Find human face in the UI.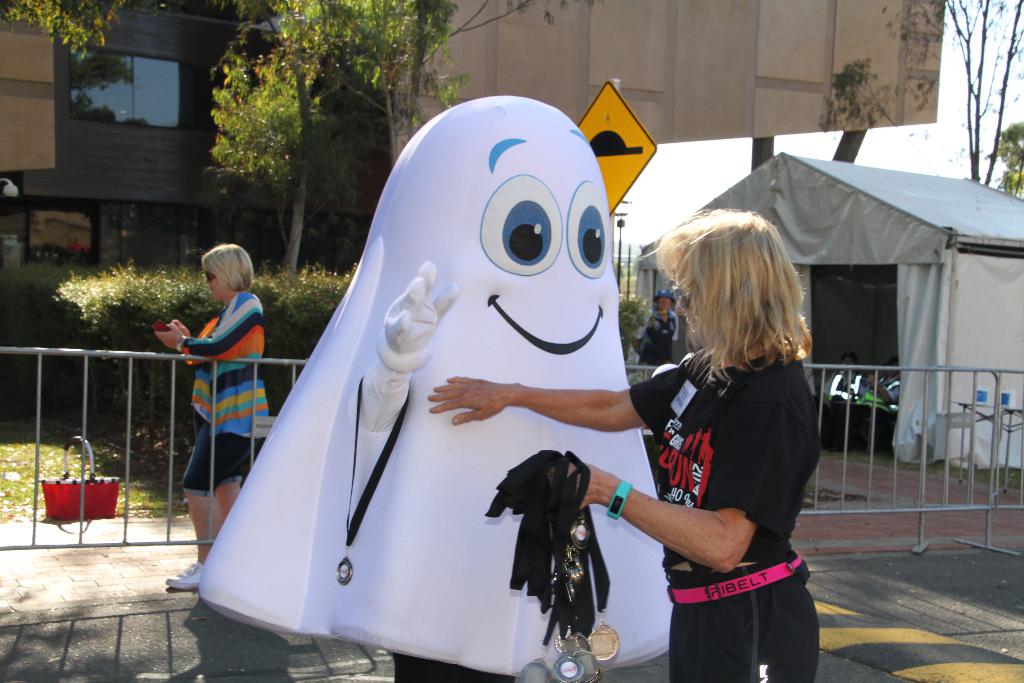
UI element at box(201, 264, 237, 305).
